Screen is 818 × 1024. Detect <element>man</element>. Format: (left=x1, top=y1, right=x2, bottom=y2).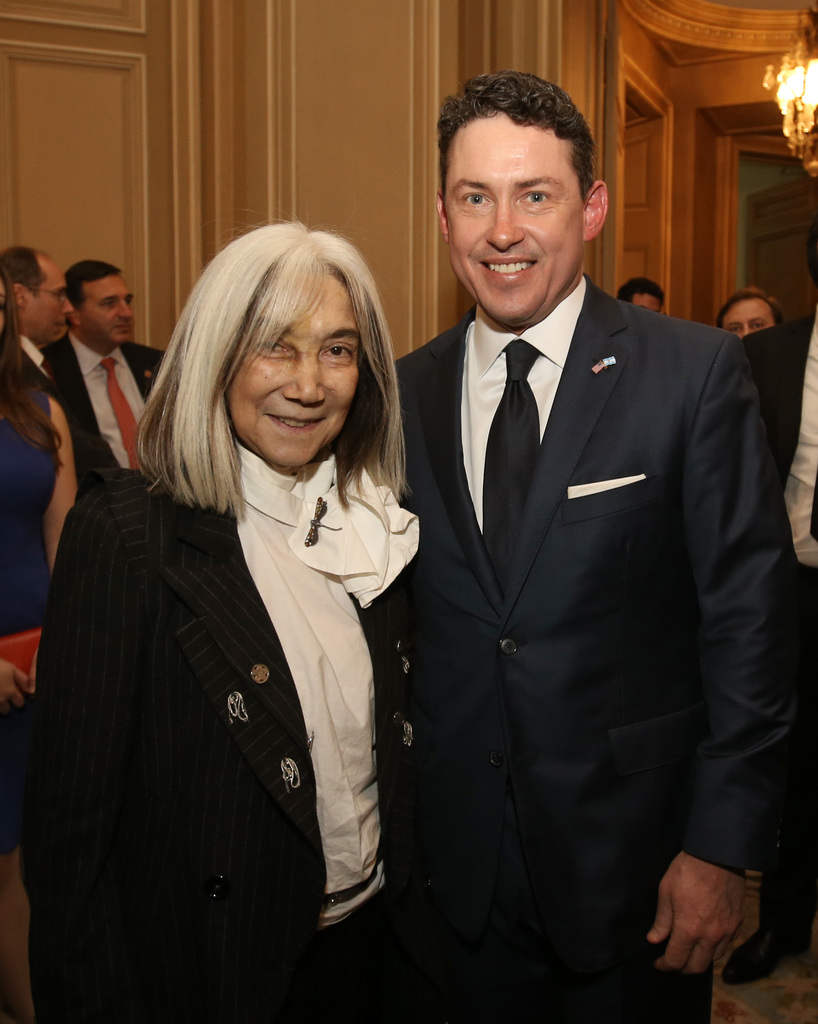
(left=370, top=54, right=797, bottom=1023).
